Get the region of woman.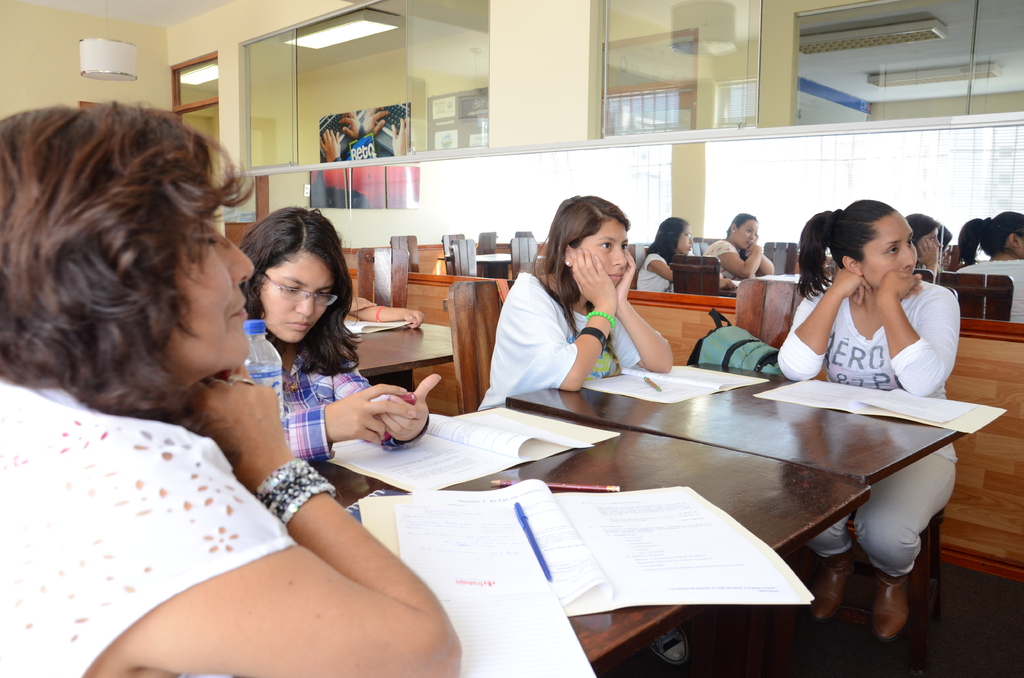
634/211/696/289.
